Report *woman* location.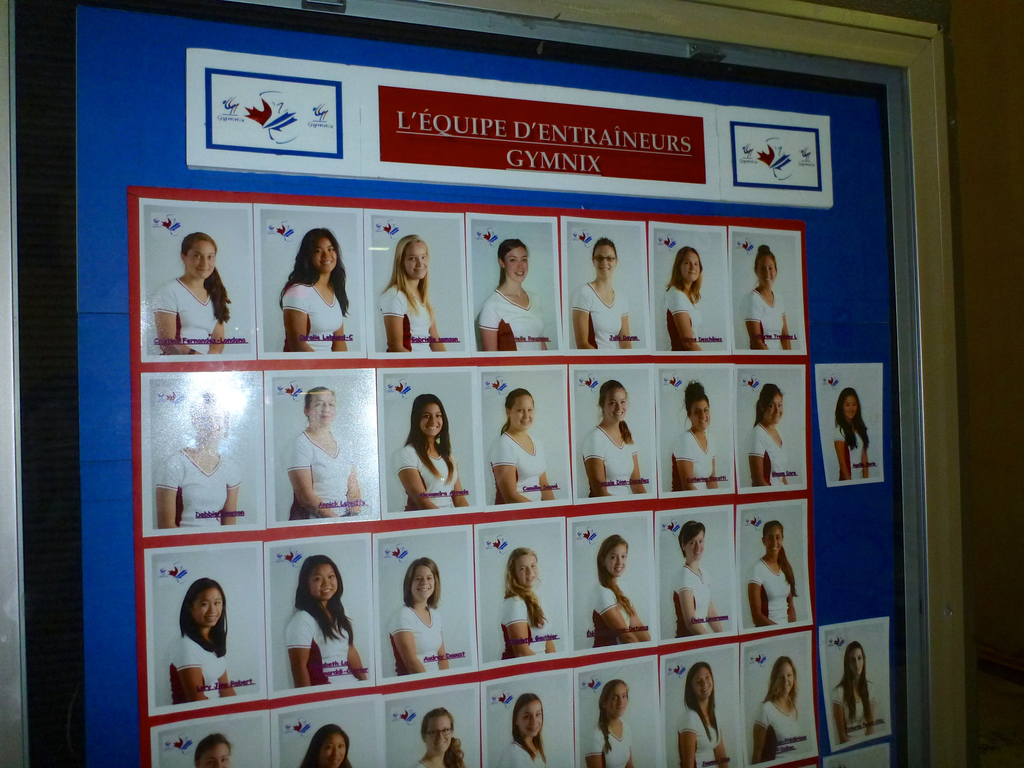
Report: x1=828, y1=641, x2=884, y2=738.
